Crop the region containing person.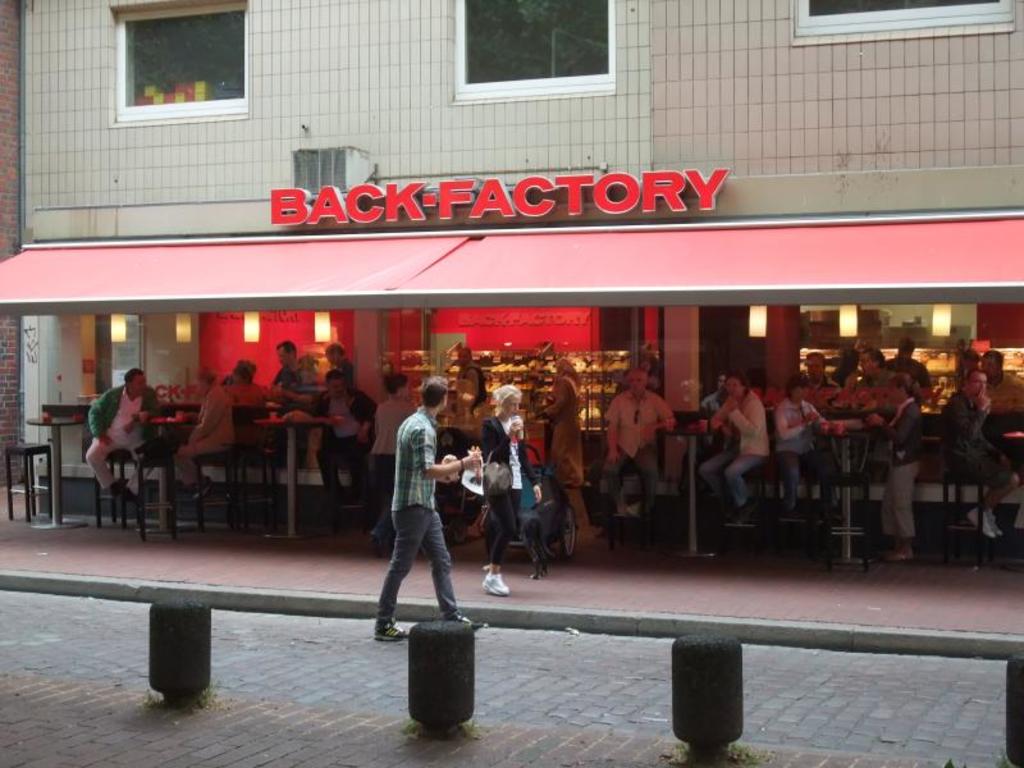
Crop region: bbox(314, 370, 380, 503).
